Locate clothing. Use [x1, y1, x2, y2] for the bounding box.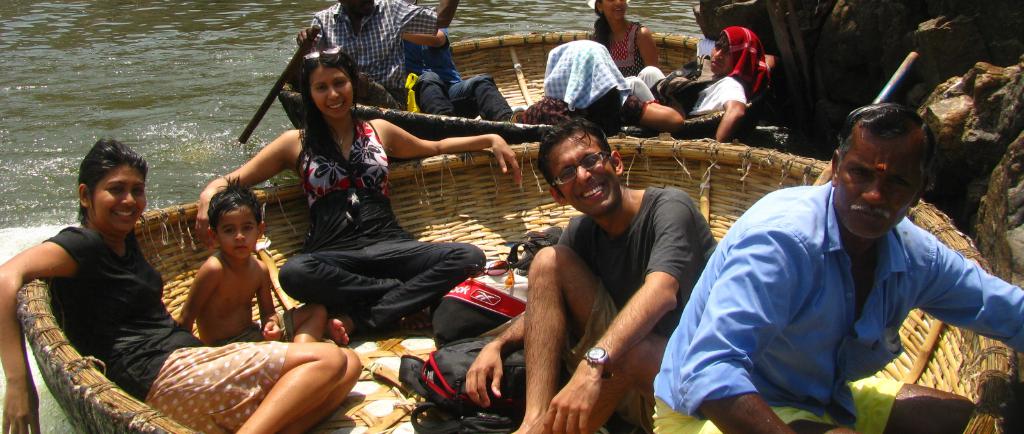
[529, 74, 658, 125].
